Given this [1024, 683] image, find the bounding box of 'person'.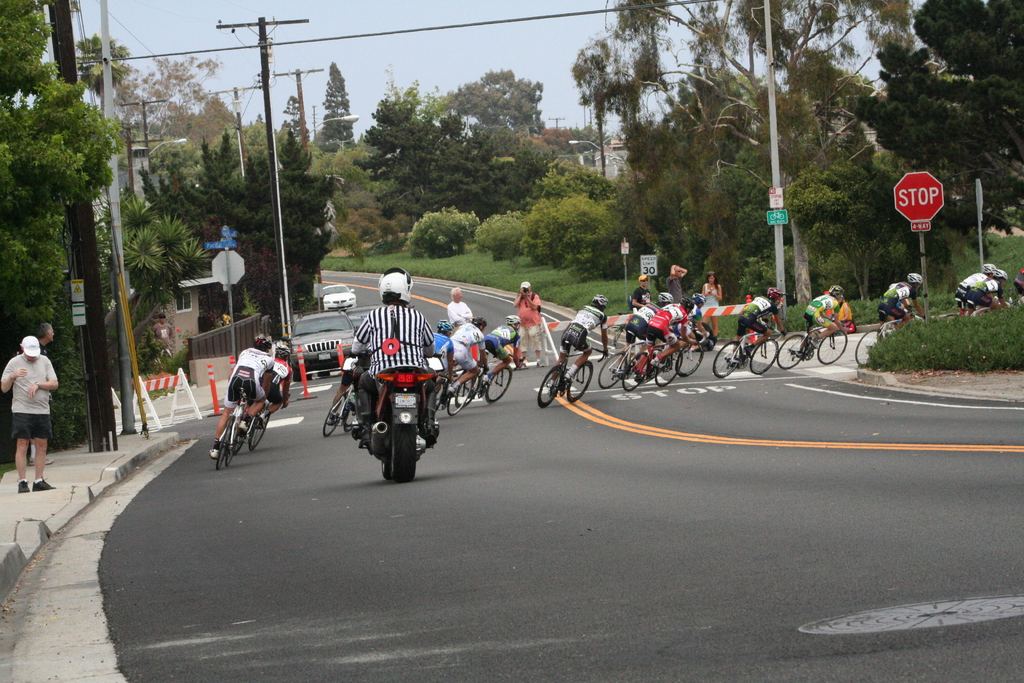
box(810, 285, 836, 343).
